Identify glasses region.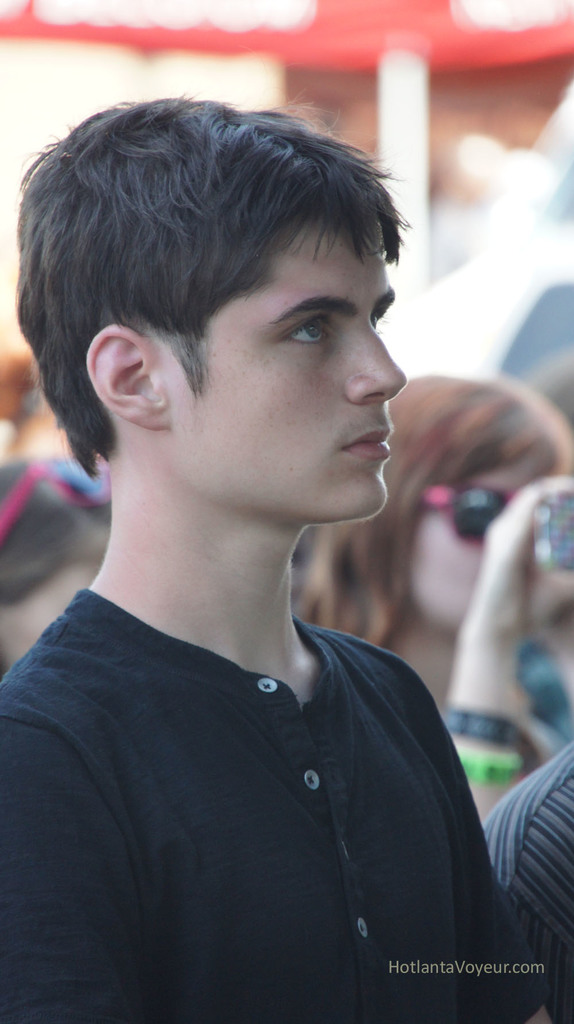
Region: left=419, top=478, right=510, bottom=544.
